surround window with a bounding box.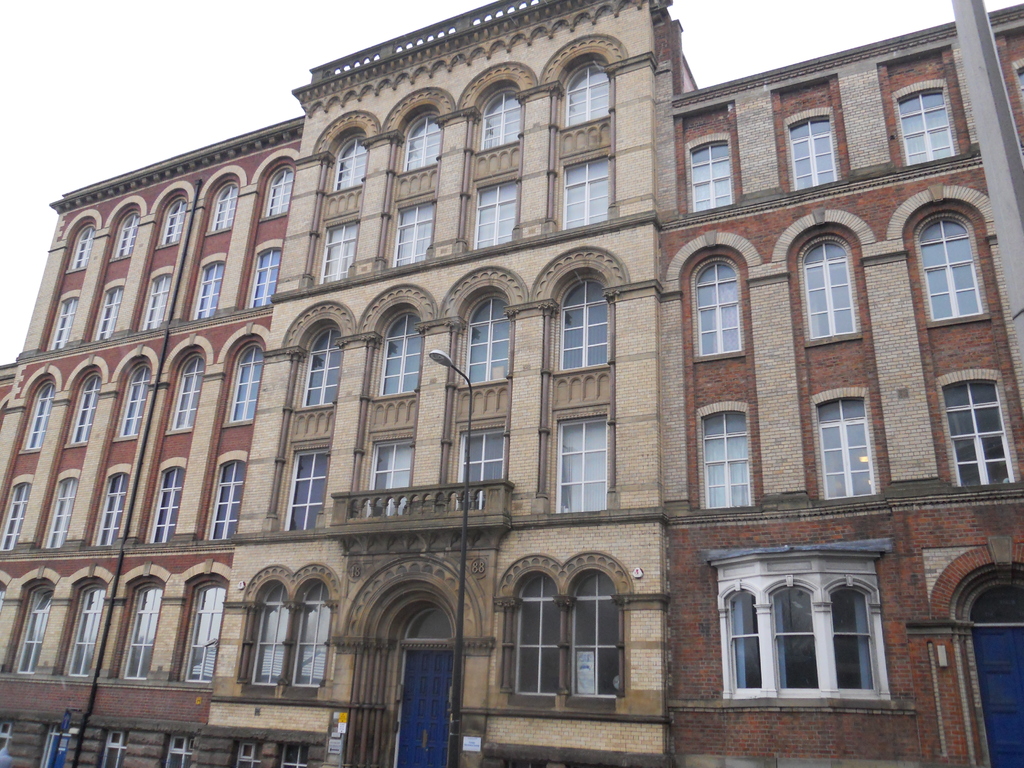
bbox(255, 163, 287, 217).
